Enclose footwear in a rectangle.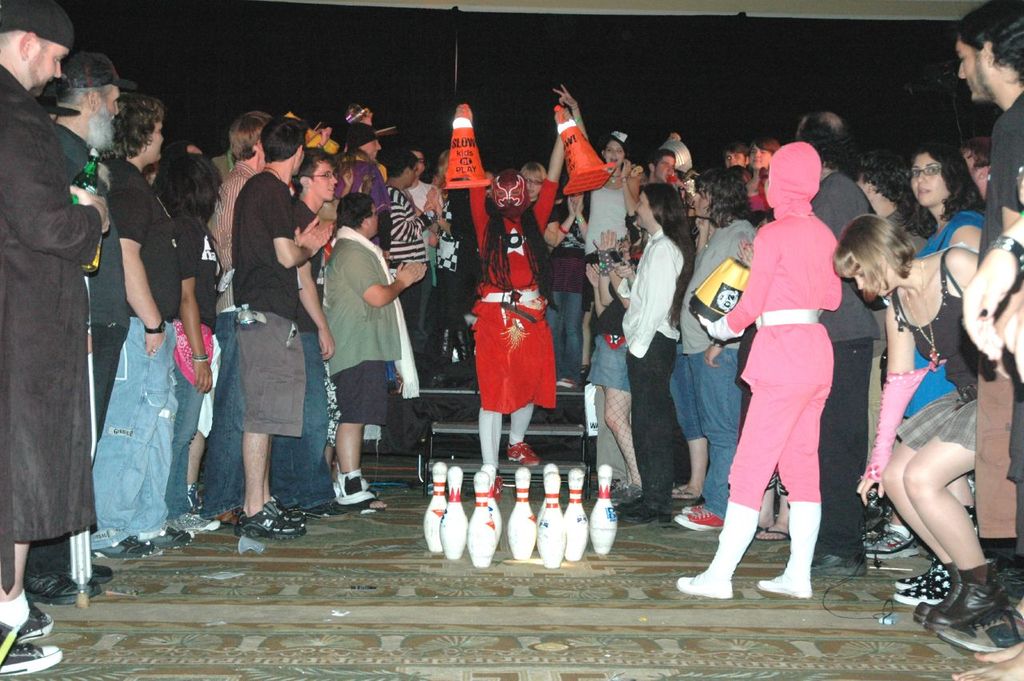
left=231, top=510, right=306, bottom=540.
